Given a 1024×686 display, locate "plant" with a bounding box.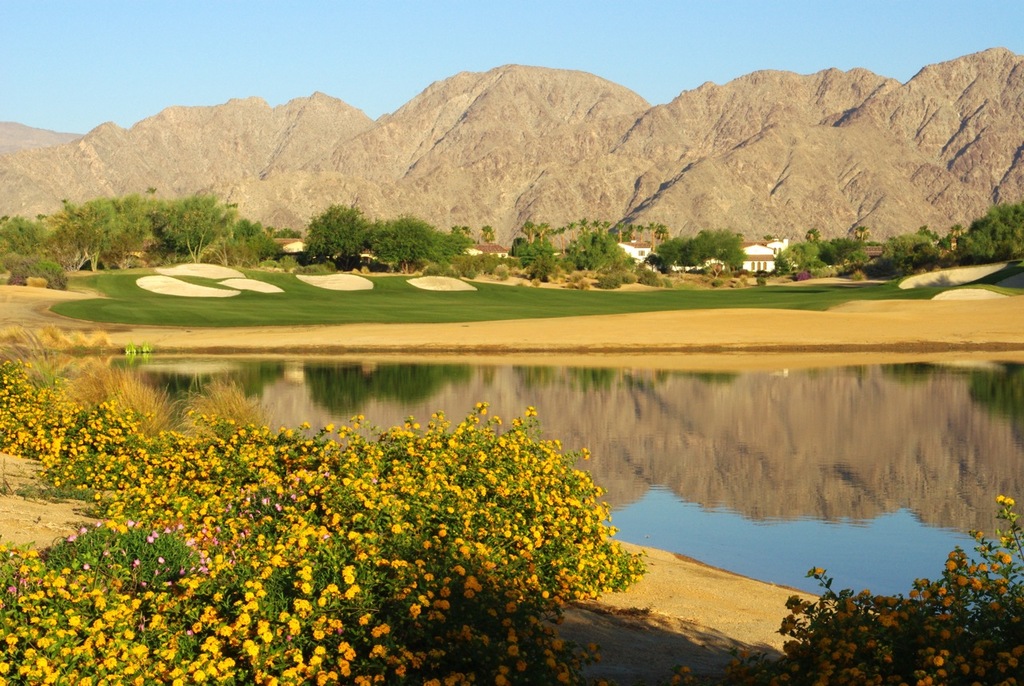
Located: detection(0, 343, 80, 460).
